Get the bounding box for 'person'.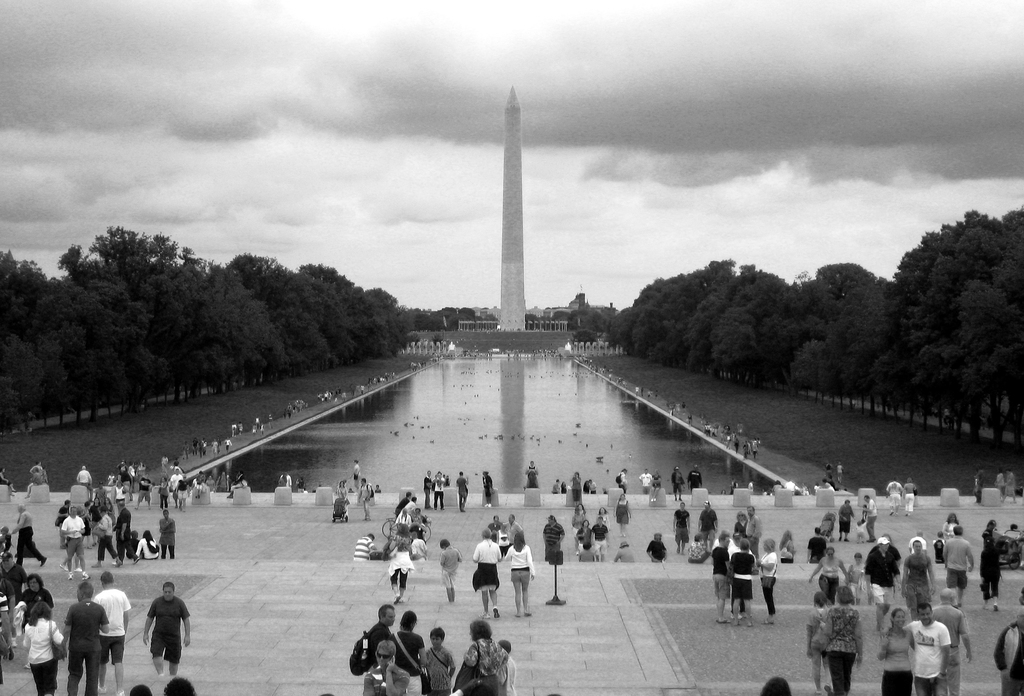
780,529,798,563.
